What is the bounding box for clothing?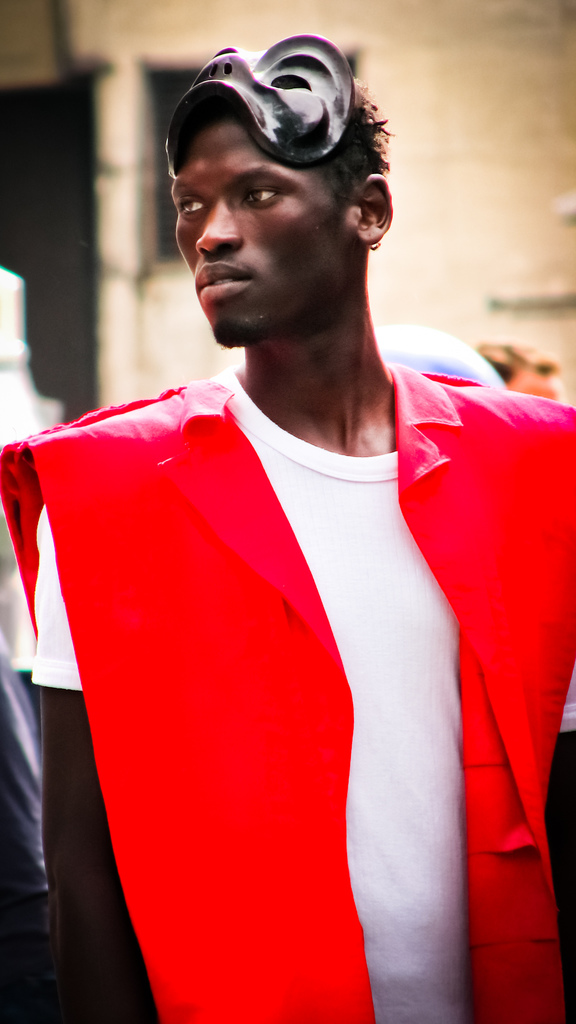
0 365 575 1023.
